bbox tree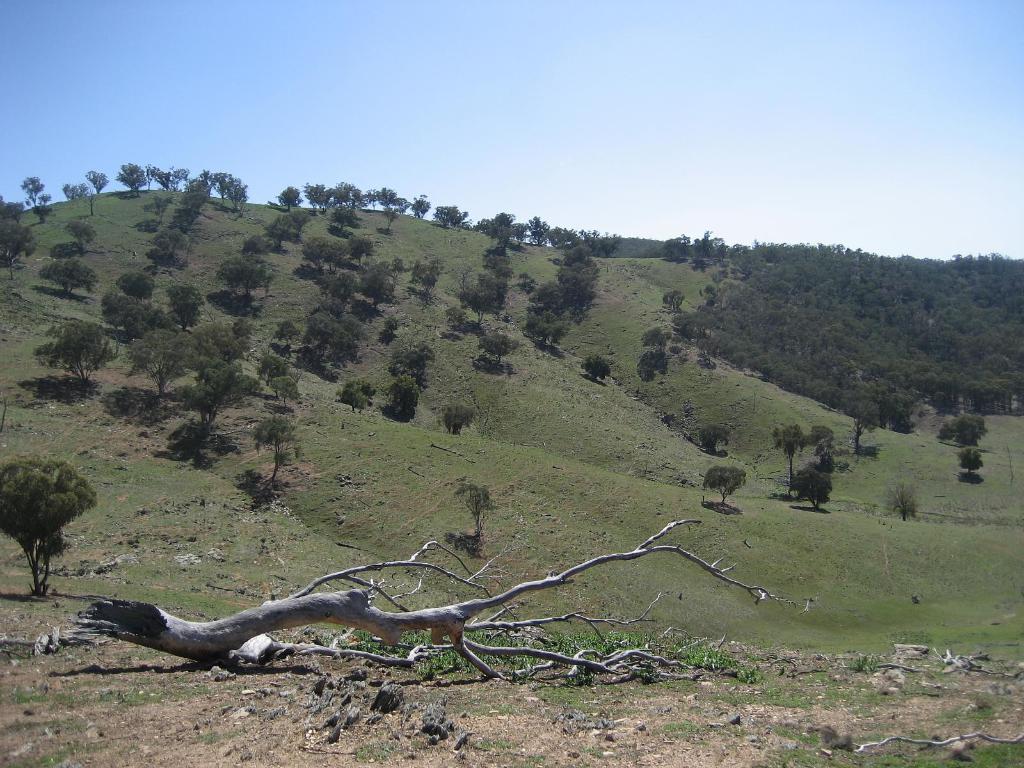
332, 376, 372, 410
